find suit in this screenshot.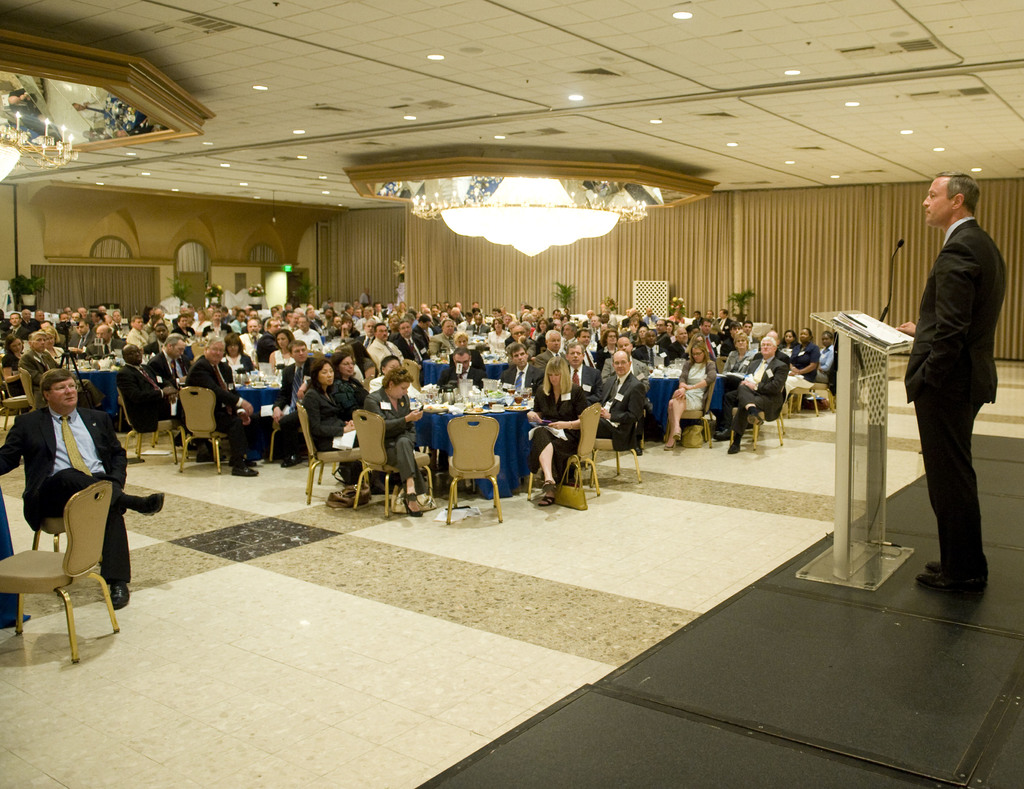
The bounding box for suit is rect(19, 347, 103, 410).
